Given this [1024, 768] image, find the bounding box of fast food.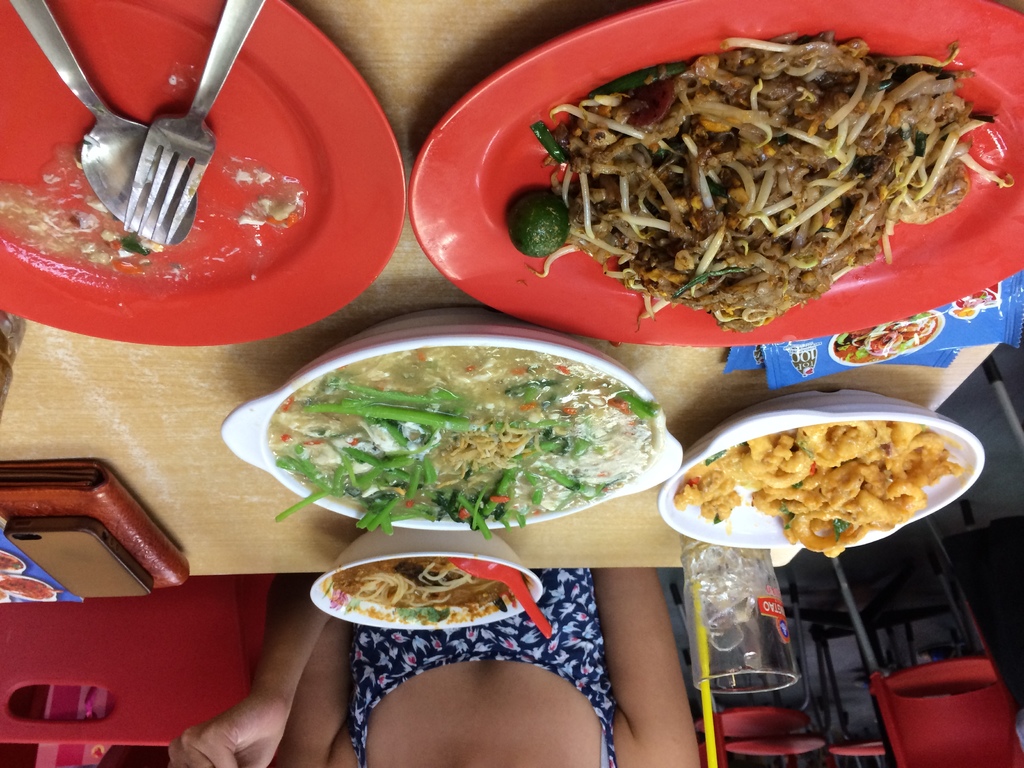
box(321, 564, 519, 634).
